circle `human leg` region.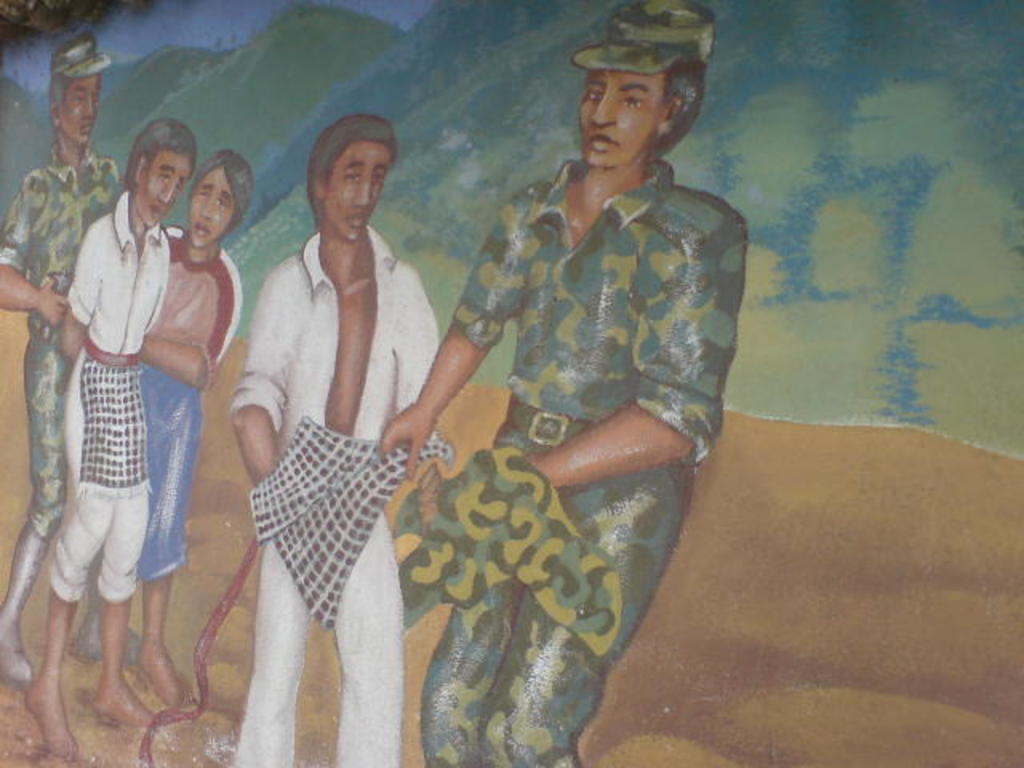
Region: bbox(237, 549, 309, 766).
